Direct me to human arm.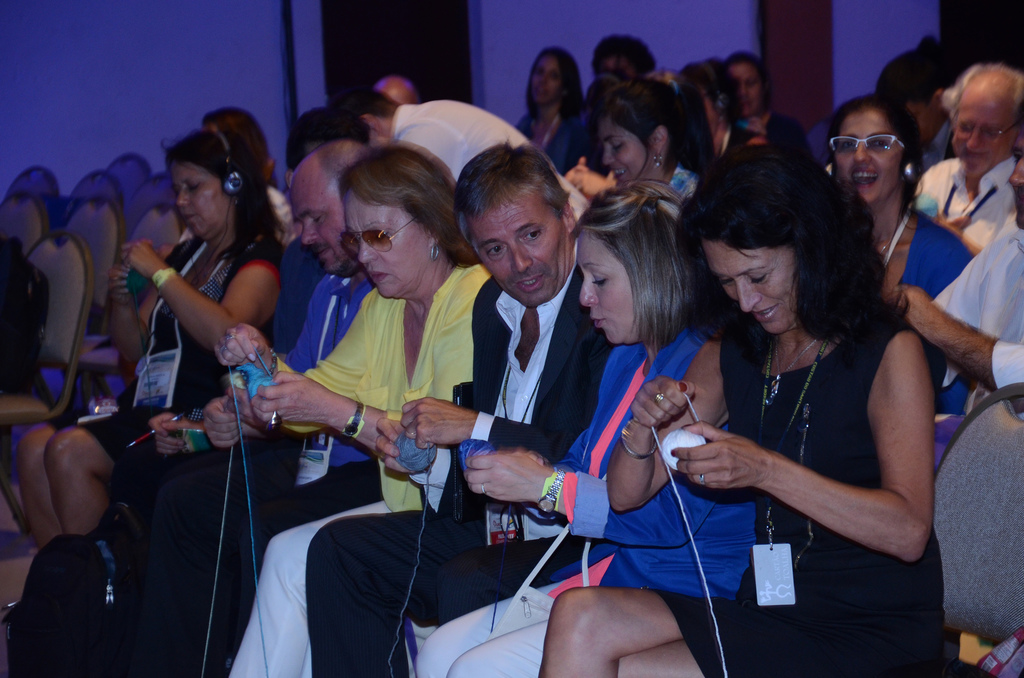
Direction: box(925, 210, 982, 259).
